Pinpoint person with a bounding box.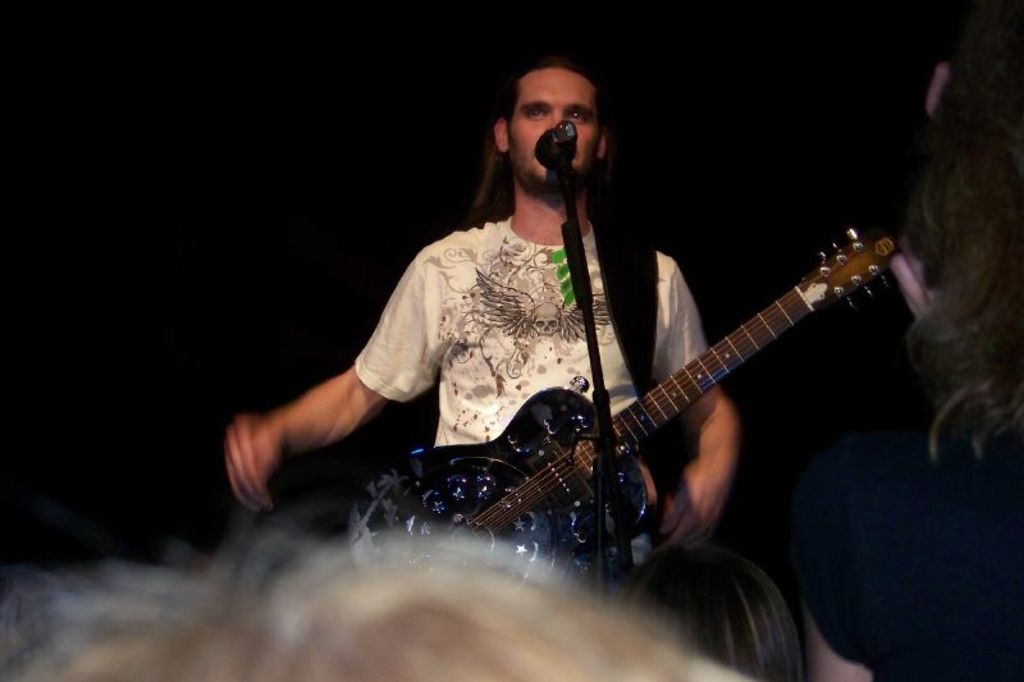
box(319, 78, 852, 626).
